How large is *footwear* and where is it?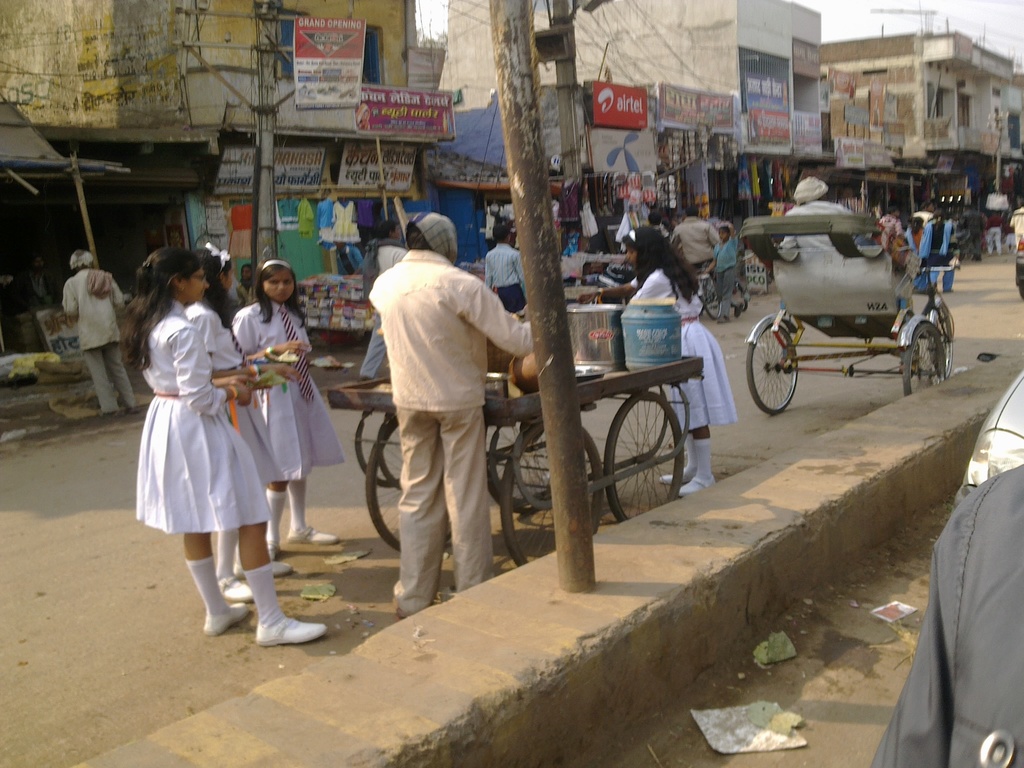
Bounding box: {"left": 203, "top": 597, "right": 252, "bottom": 638}.
